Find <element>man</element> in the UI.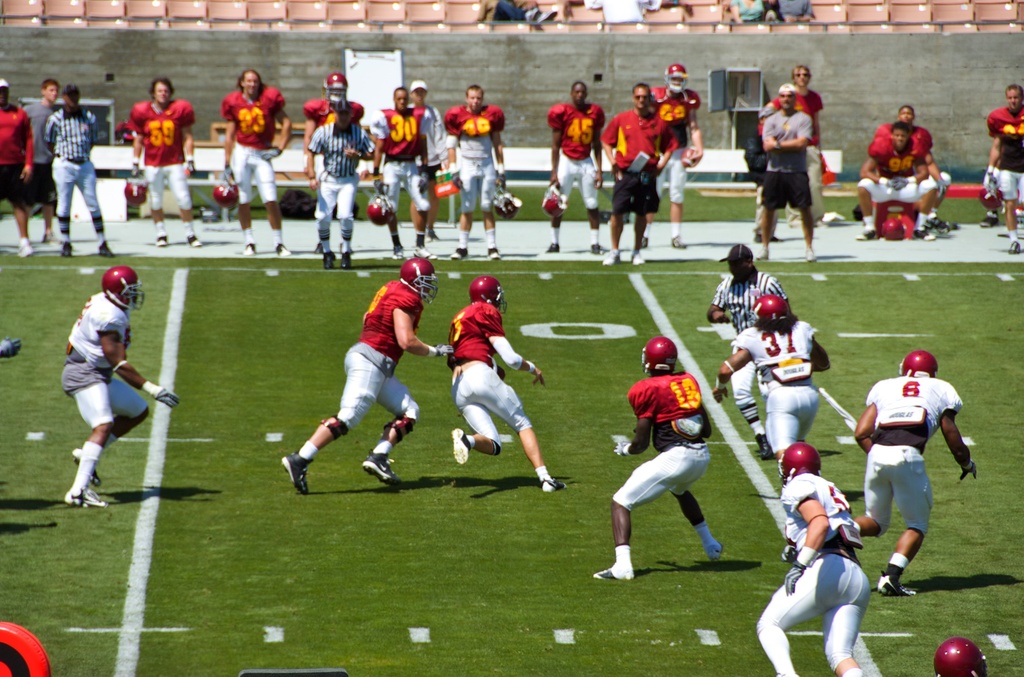
UI element at pyautogui.locateOnScreen(287, 256, 455, 496).
